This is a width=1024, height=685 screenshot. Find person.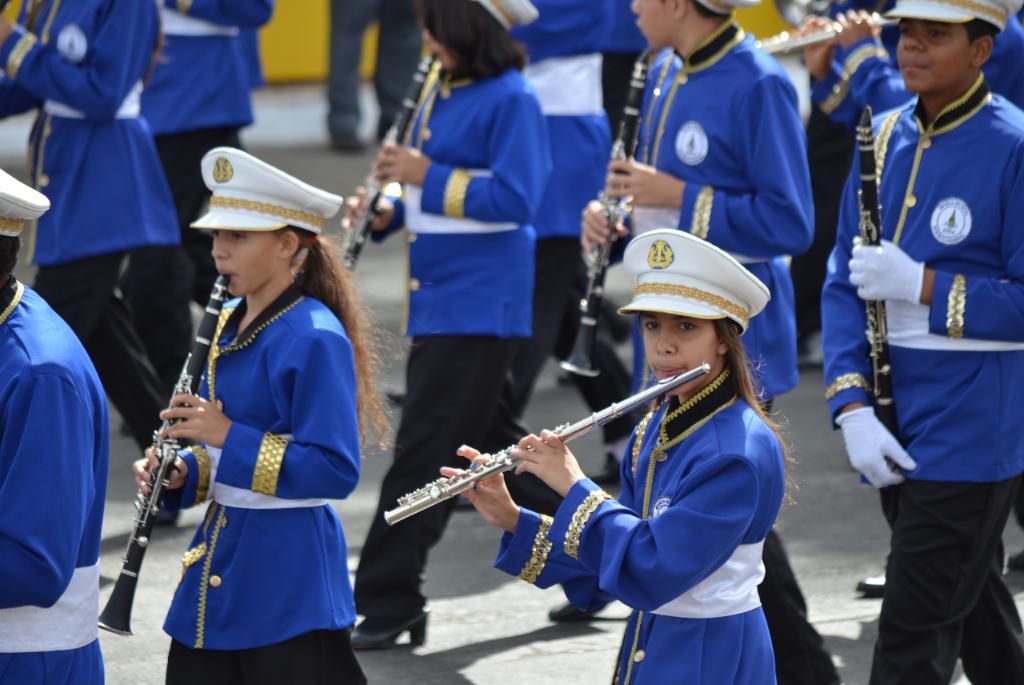
Bounding box: 0 171 116 684.
